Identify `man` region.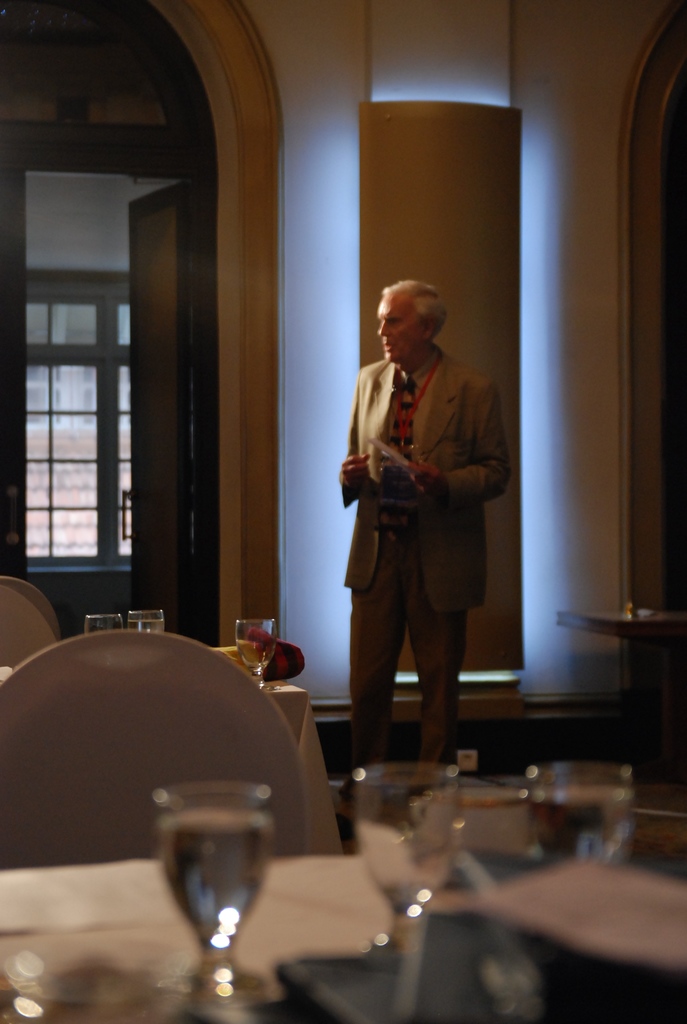
Region: bbox=(334, 269, 518, 776).
